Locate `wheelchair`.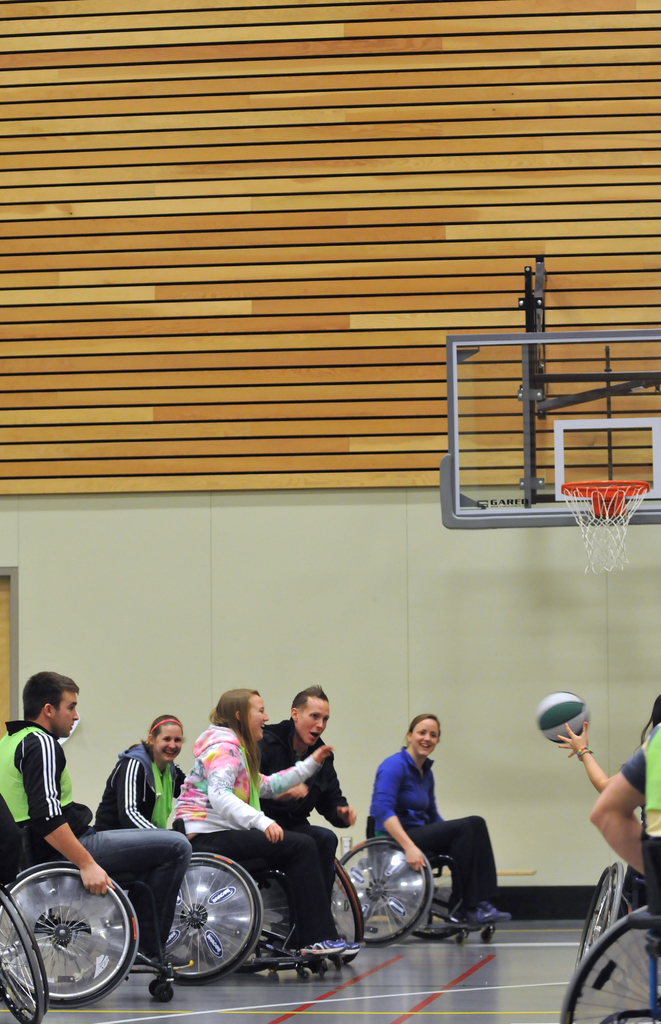
Bounding box: 329,848,362,977.
